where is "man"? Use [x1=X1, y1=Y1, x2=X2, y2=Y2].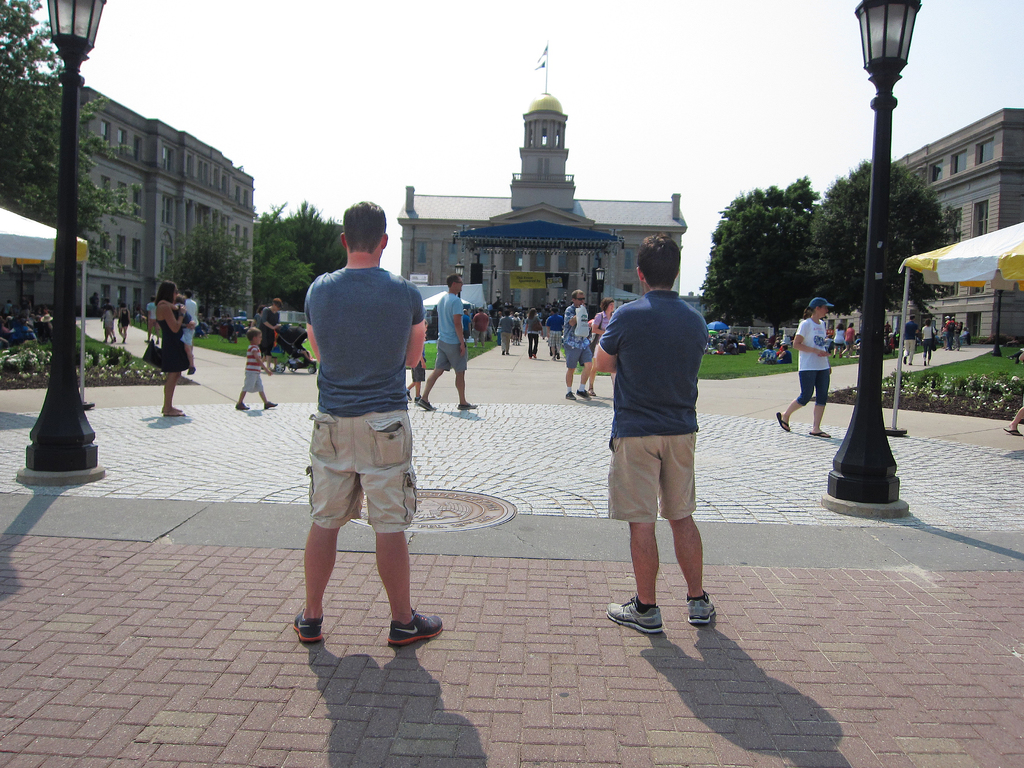
[x1=286, y1=200, x2=440, y2=659].
